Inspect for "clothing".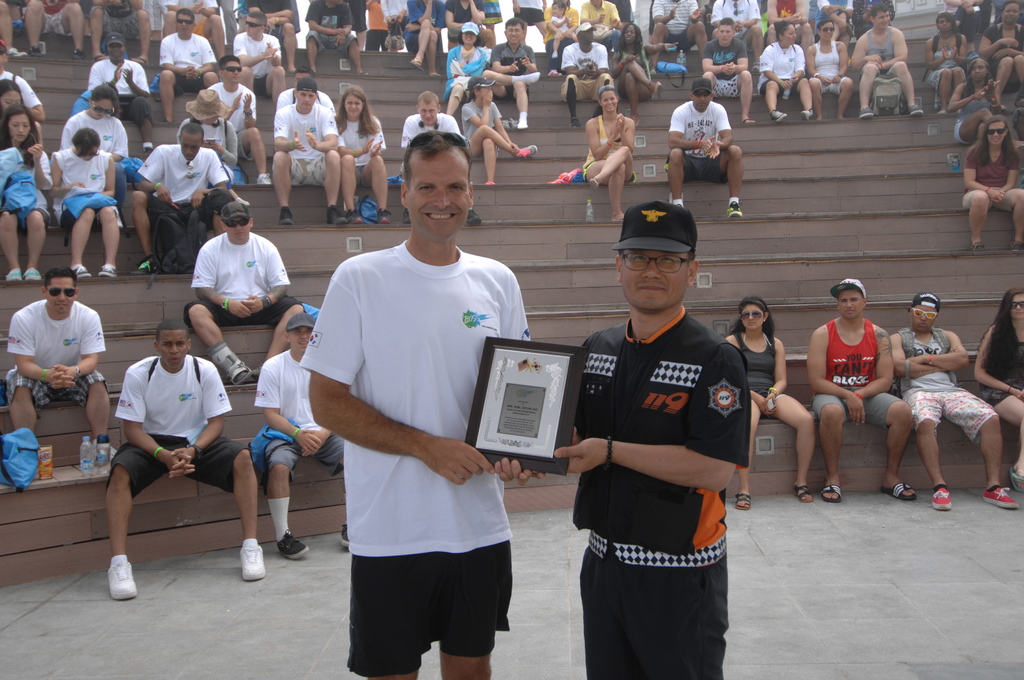
Inspection: (706,0,762,26).
